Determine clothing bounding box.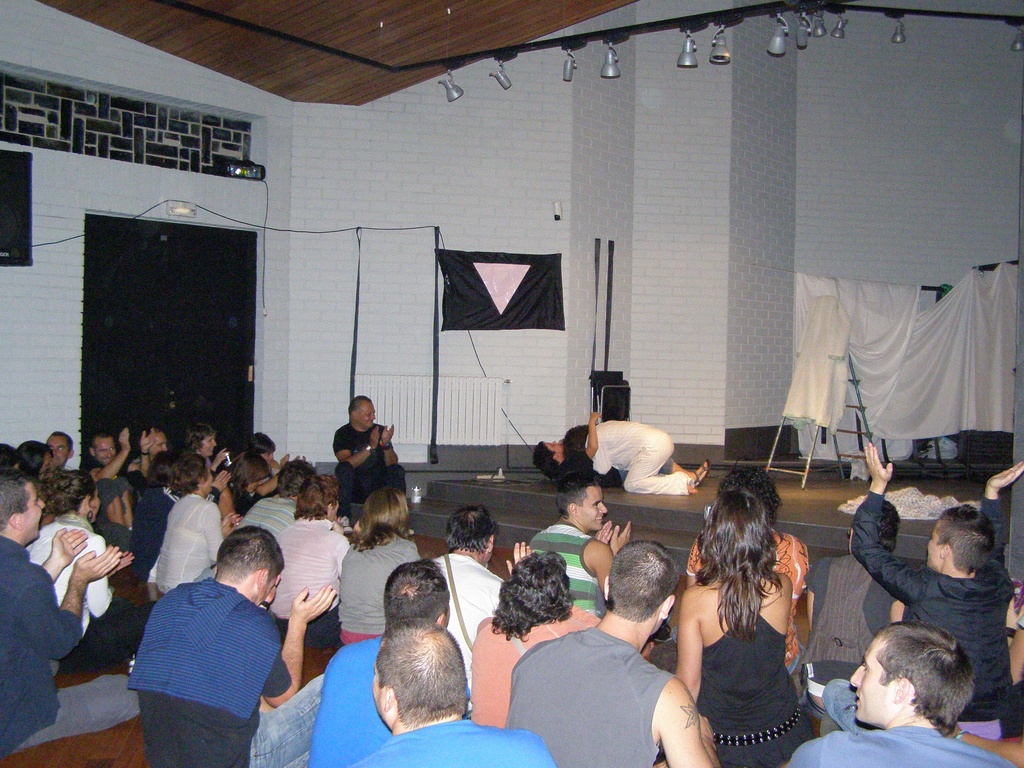
Determined: (523,518,602,621).
